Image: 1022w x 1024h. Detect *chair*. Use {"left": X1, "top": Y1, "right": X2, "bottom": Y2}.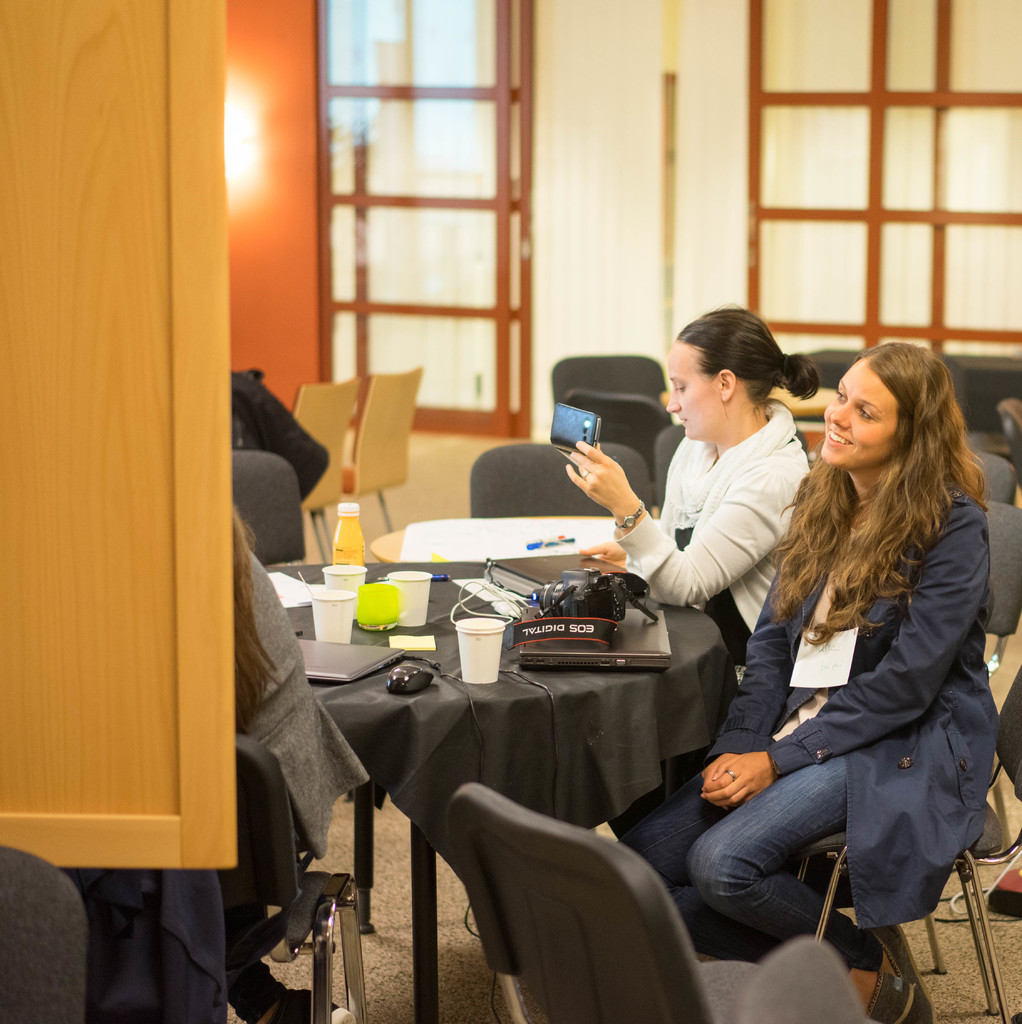
{"left": 549, "top": 352, "right": 668, "bottom": 406}.
